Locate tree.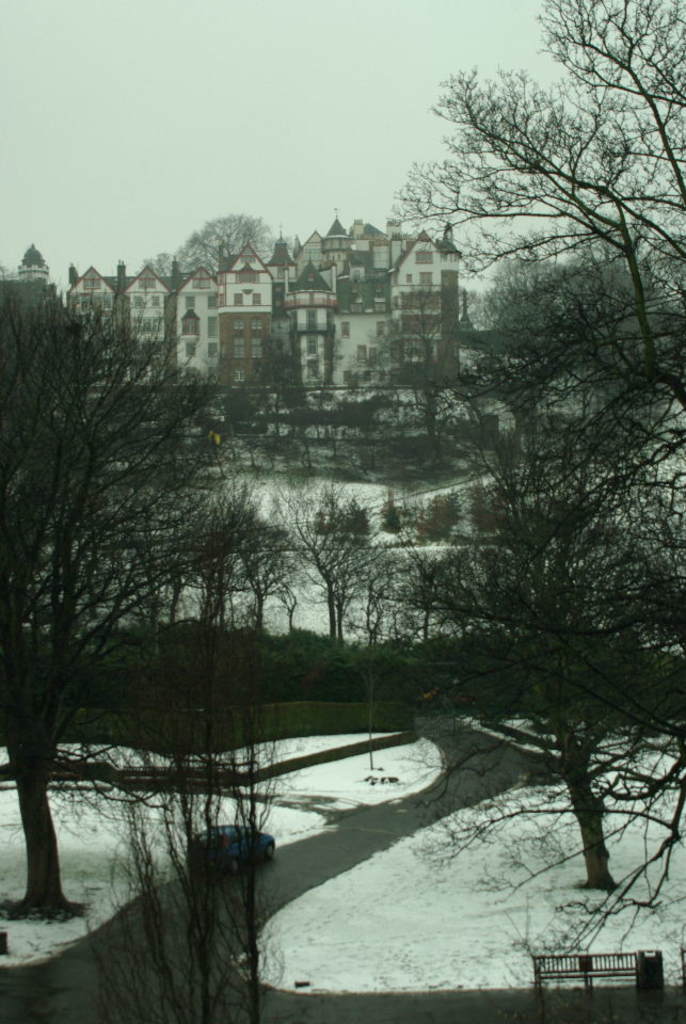
Bounding box: Rect(0, 243, 249, 974).
